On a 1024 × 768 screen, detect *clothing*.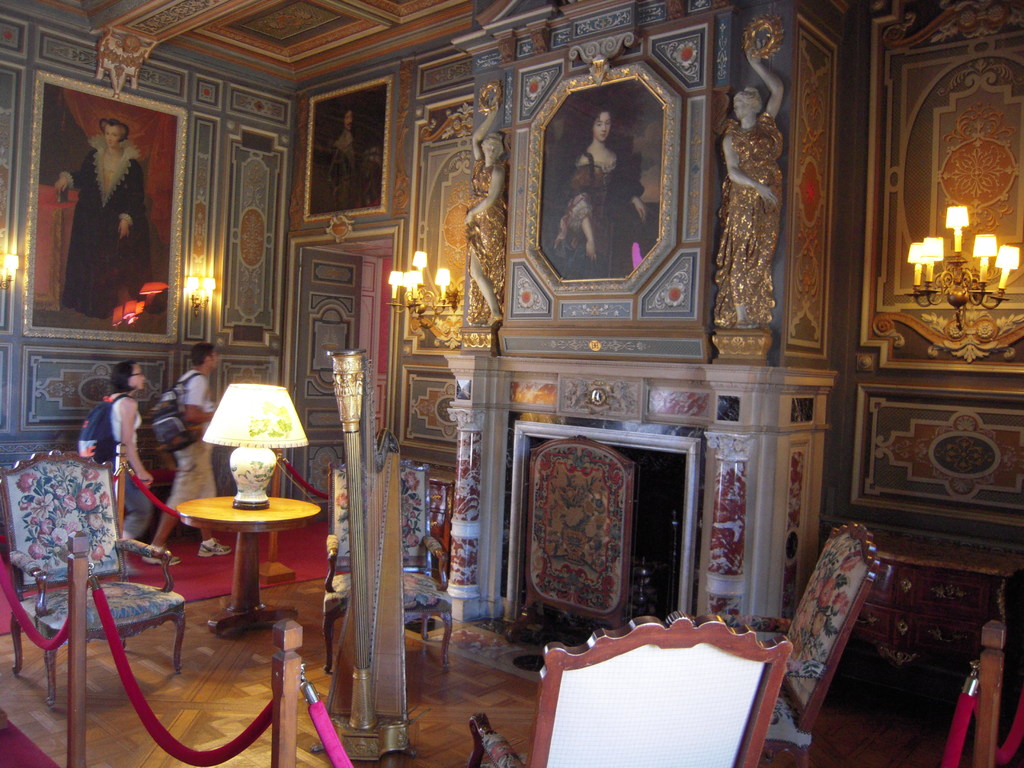
(173,364,231,529).
